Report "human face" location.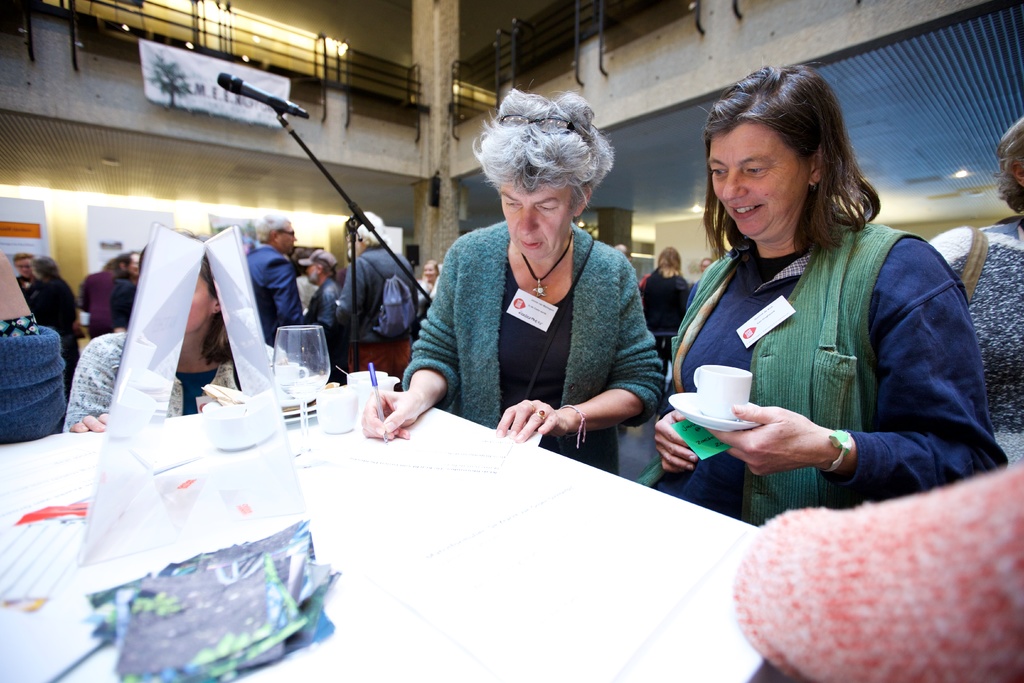
Report: 498/183/572/261.
